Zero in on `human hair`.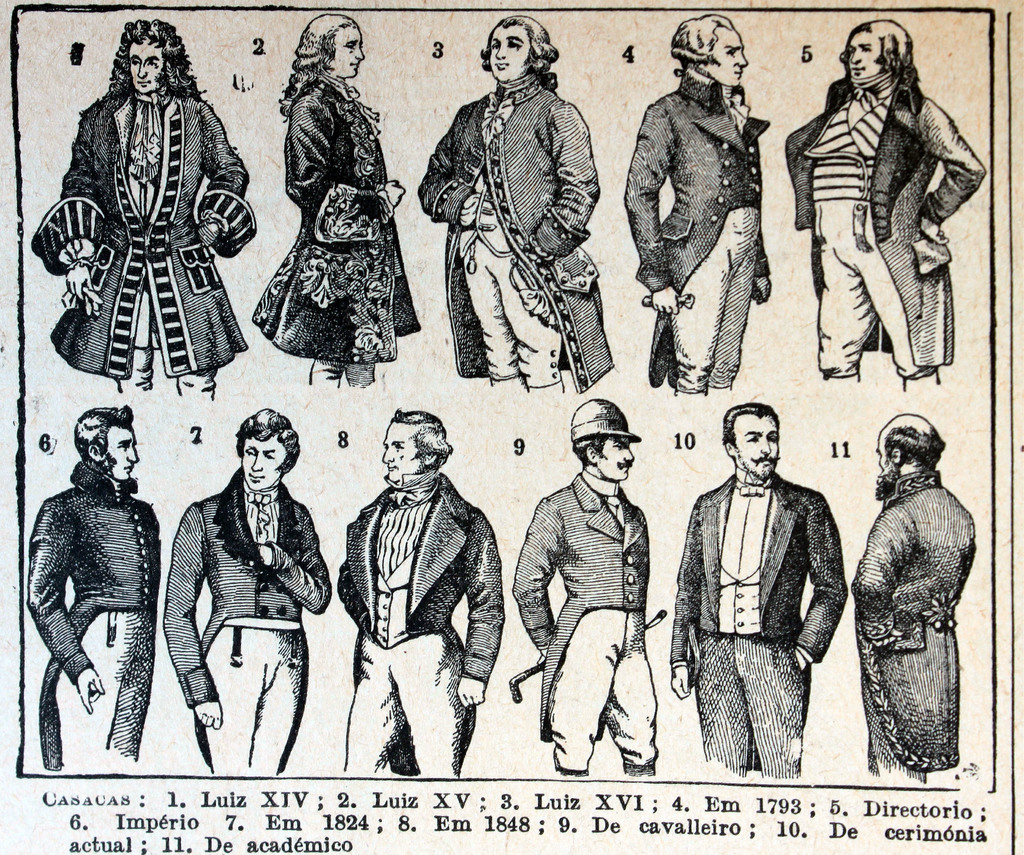
Zeroed in: bbox=[278, 18, 355, 117].
